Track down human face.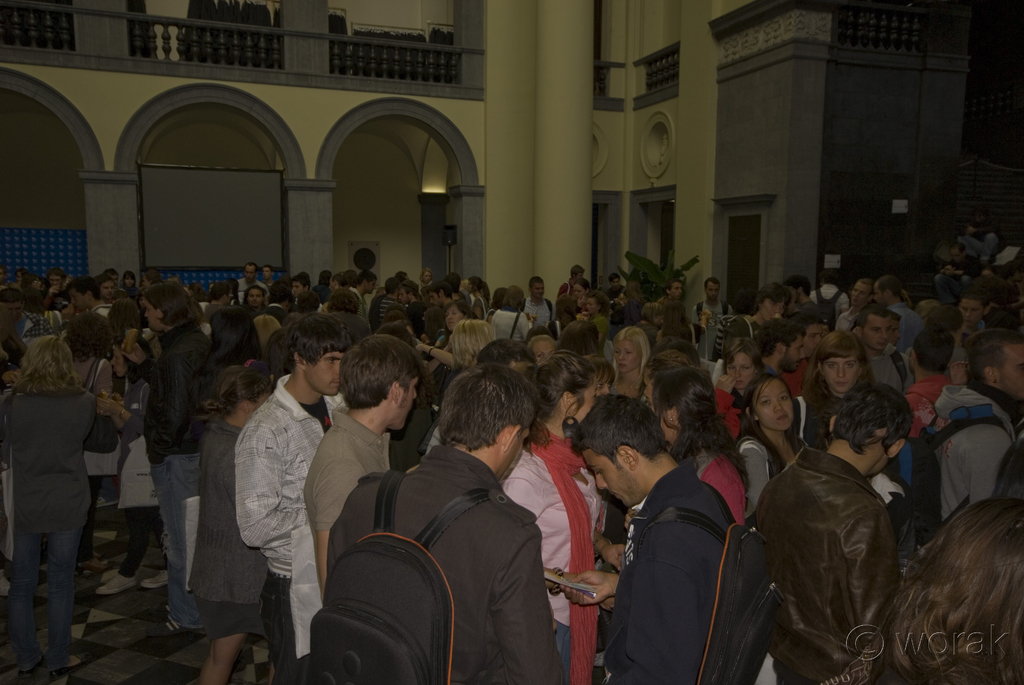
Tracked to [left=890, top=320, right=904, bottom=343].
